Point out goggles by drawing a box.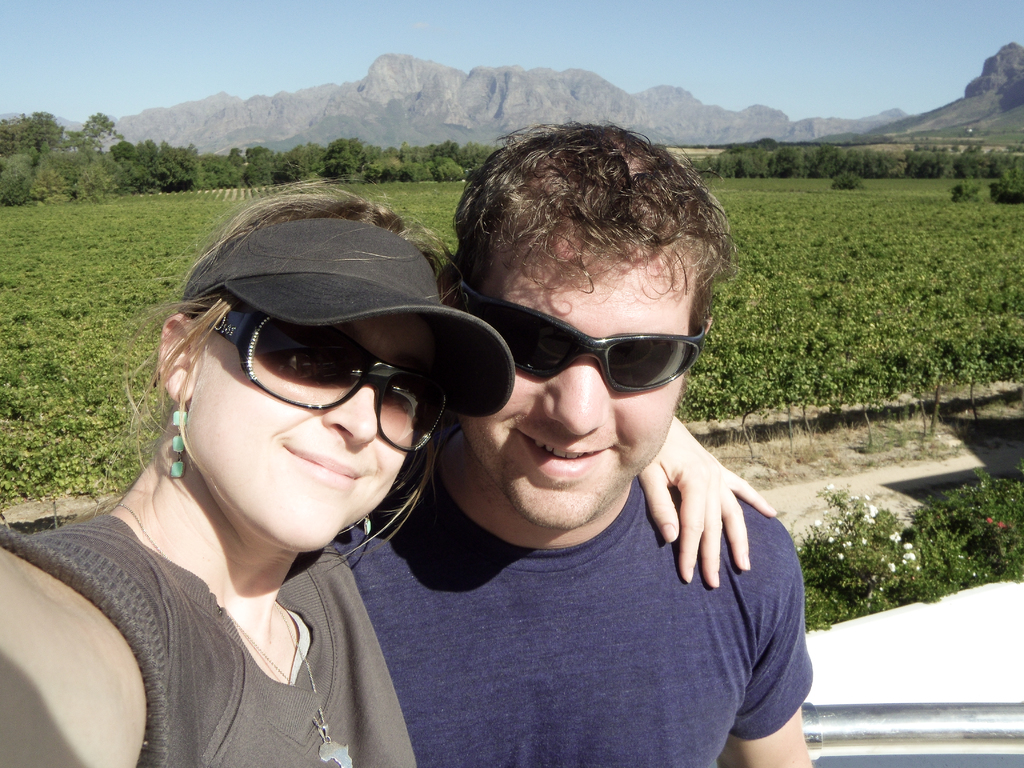
201 323 451 458.
